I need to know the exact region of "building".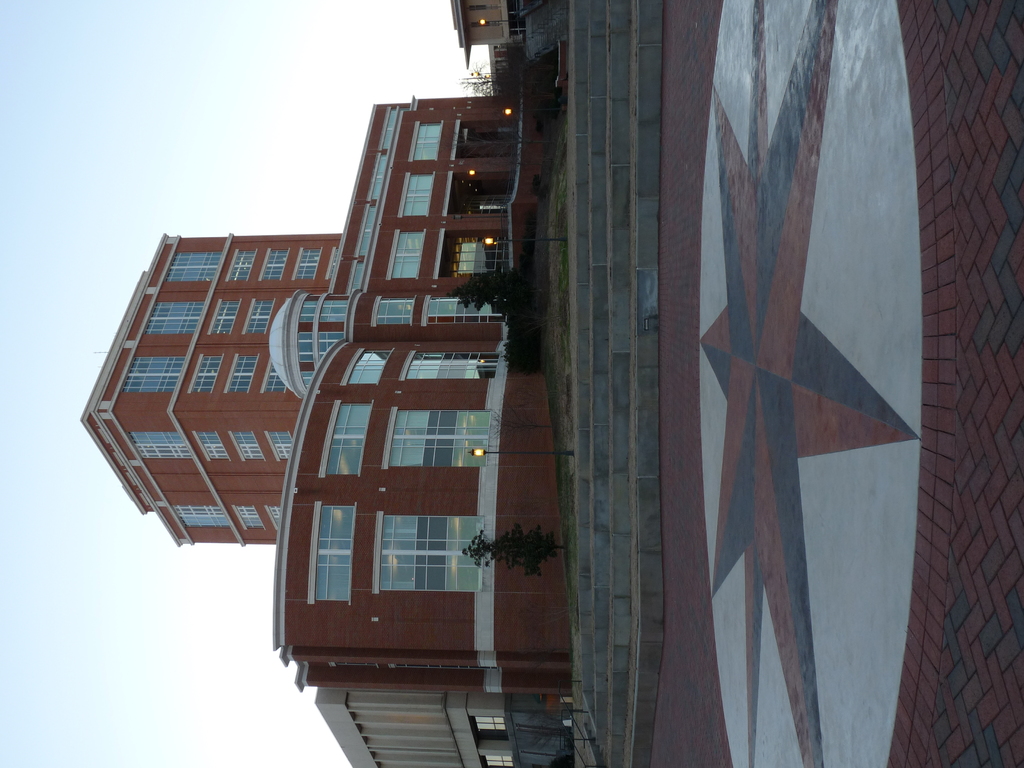
Region: crop(82, 63, 572, 692).
